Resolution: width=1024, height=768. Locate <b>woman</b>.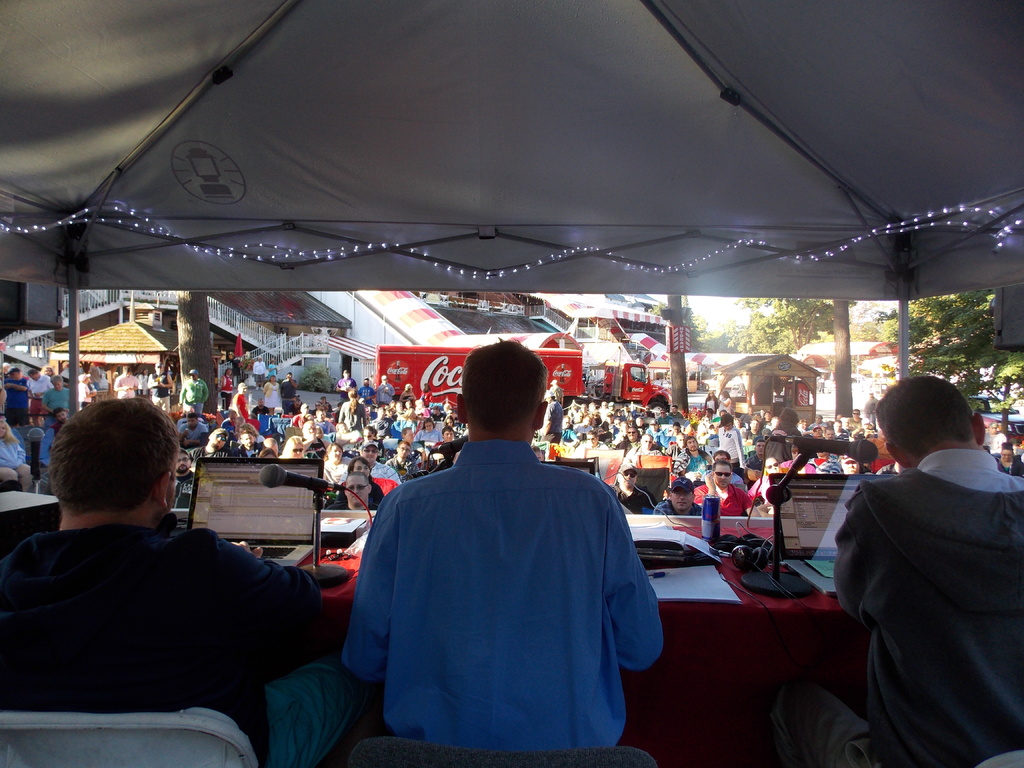
box(276, 436, 310, 462).
